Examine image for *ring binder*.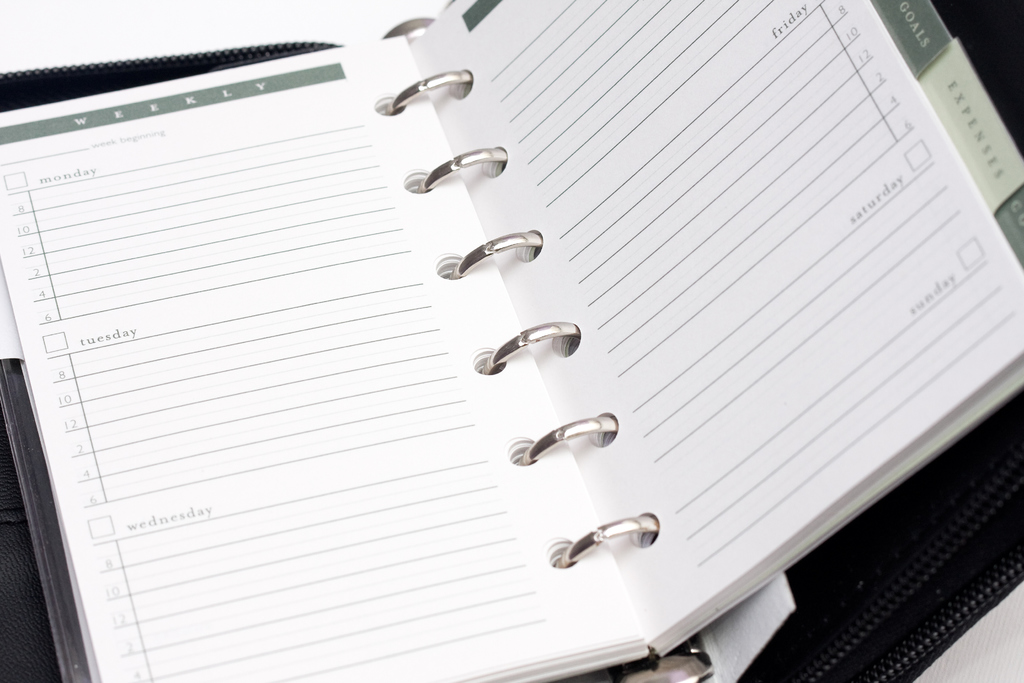
Examination result: [0,0,1023,682].
